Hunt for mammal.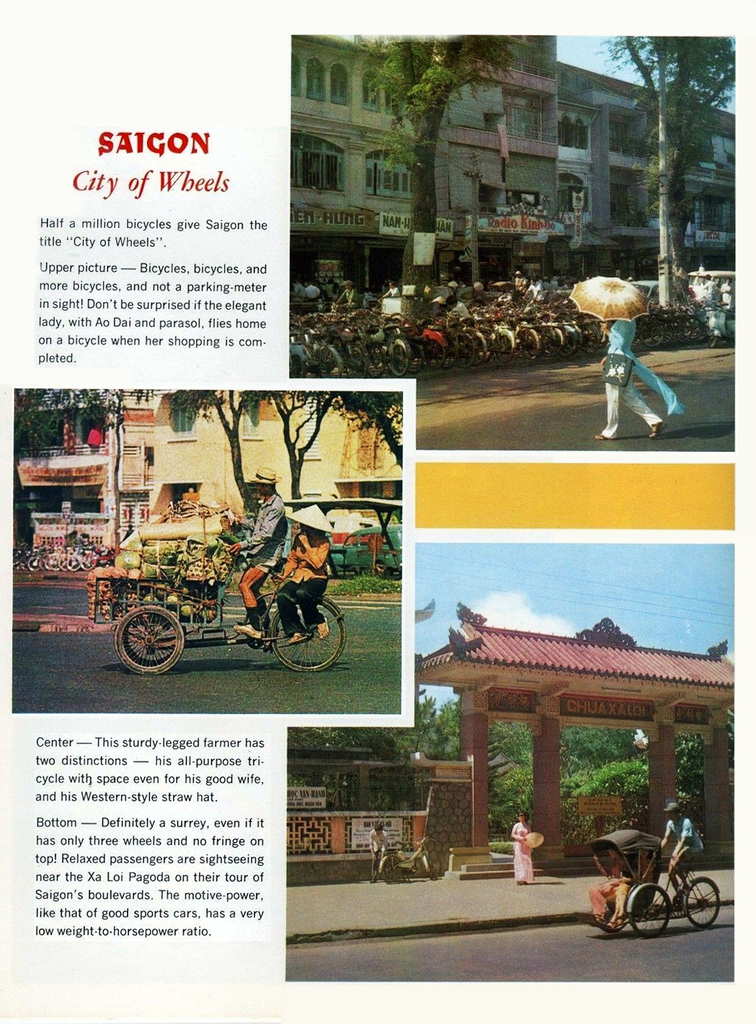
Hunted down at <bbox>660, 801, 704, 897</bbox>.
